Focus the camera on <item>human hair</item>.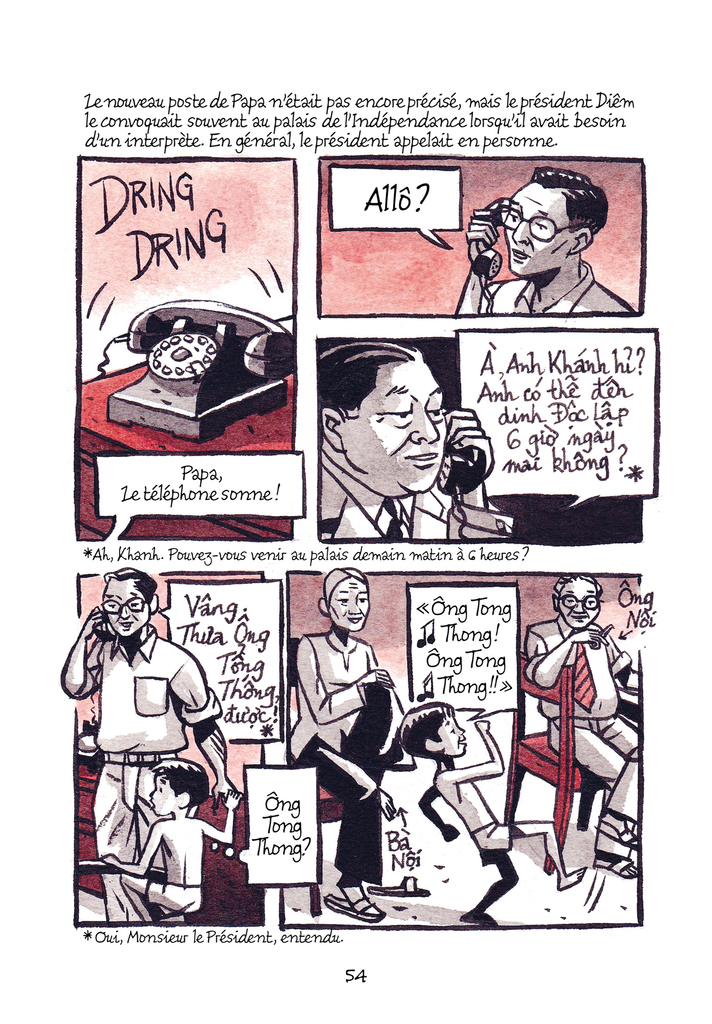
Focus region: select_region(319, 565, 370, 618).
